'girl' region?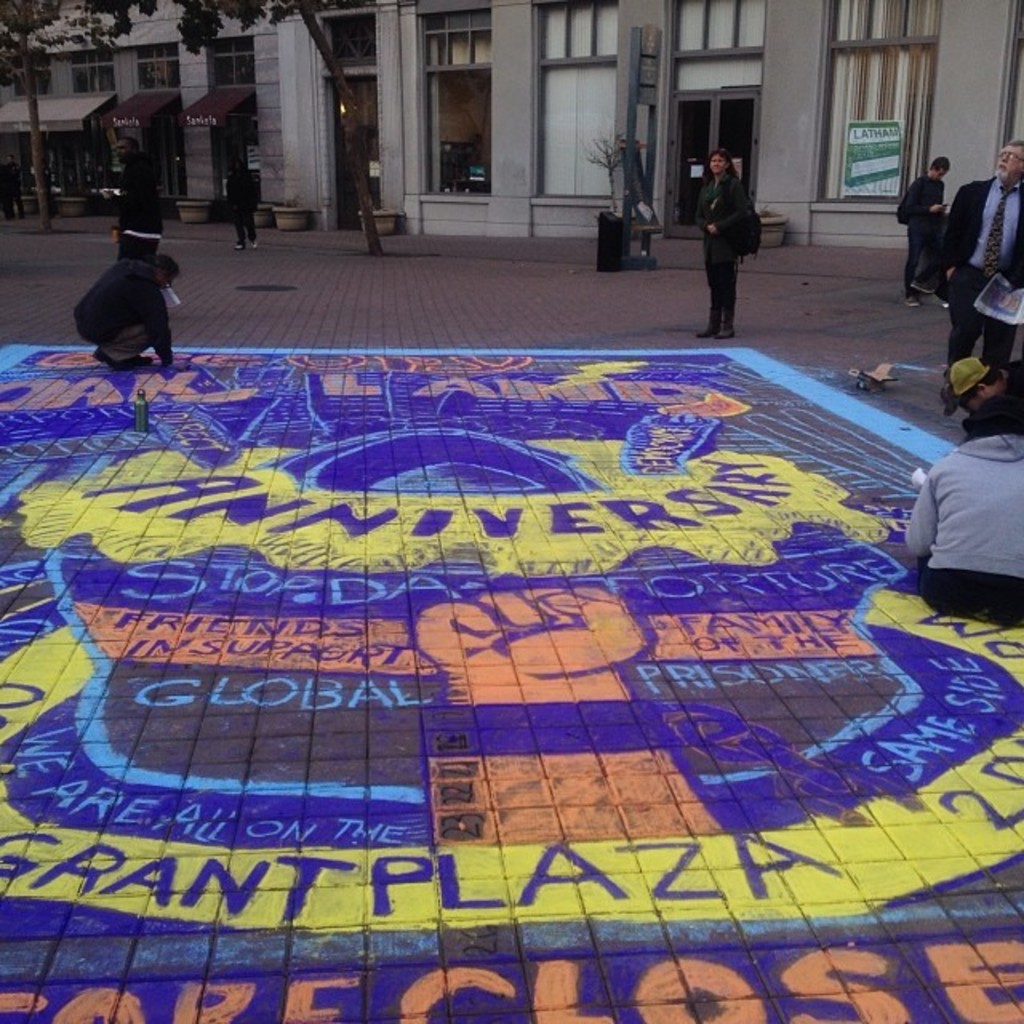
683/134/762/350
